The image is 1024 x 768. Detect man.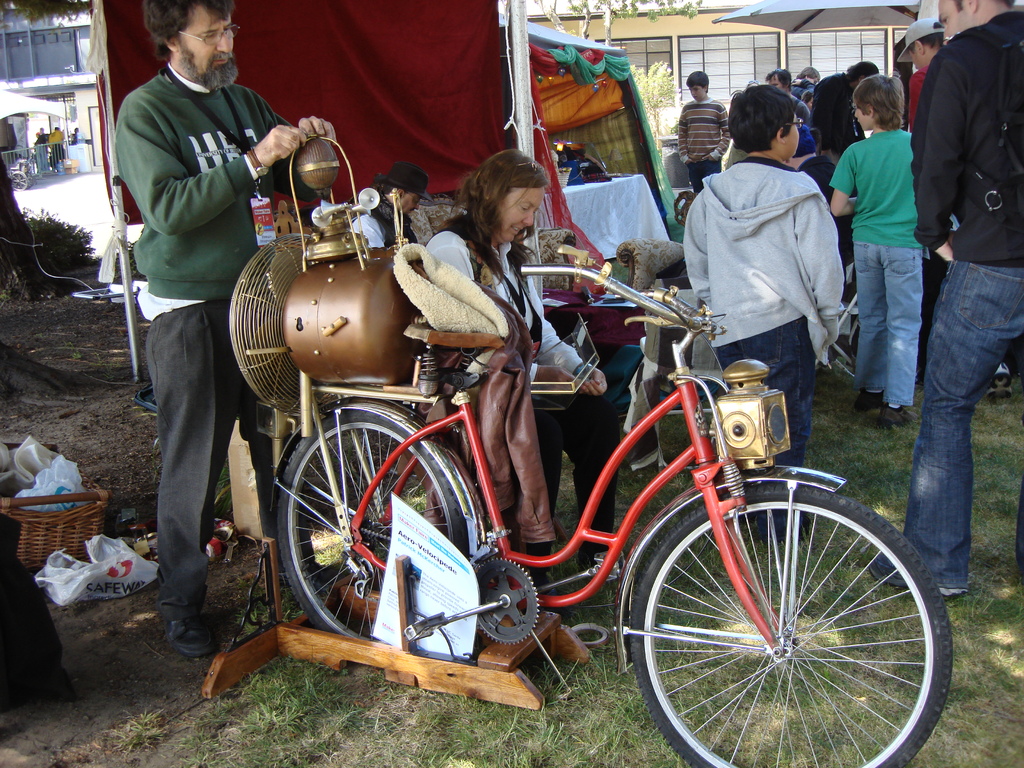
Detection: bbox(898, 13, 1013, 403).
